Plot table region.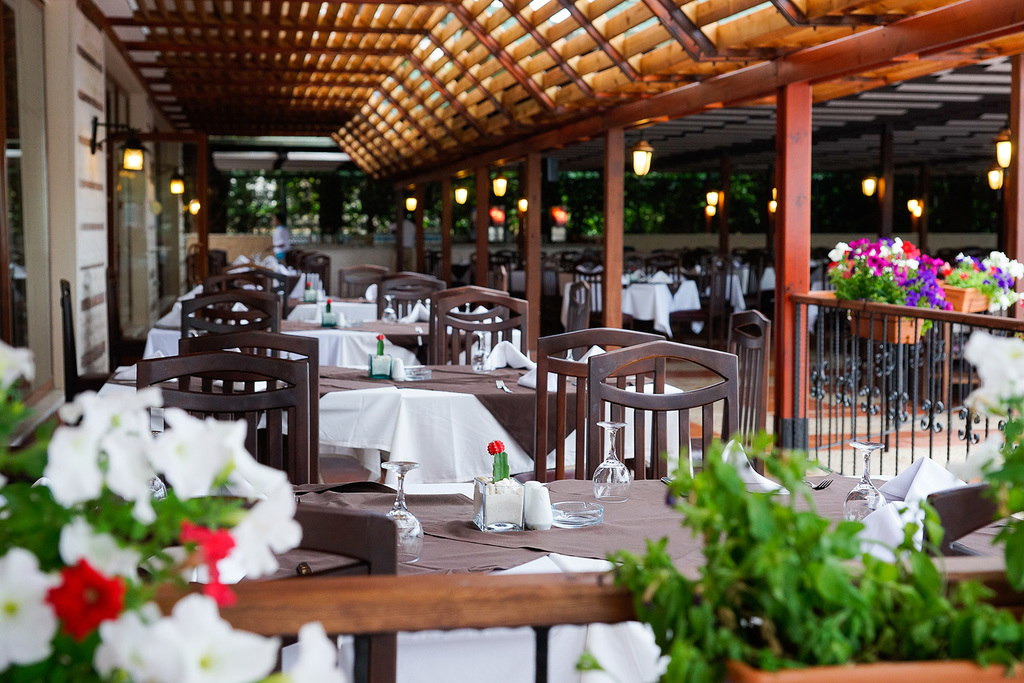
Plotted at [left=112, top=364, right=580, bottom=461].
